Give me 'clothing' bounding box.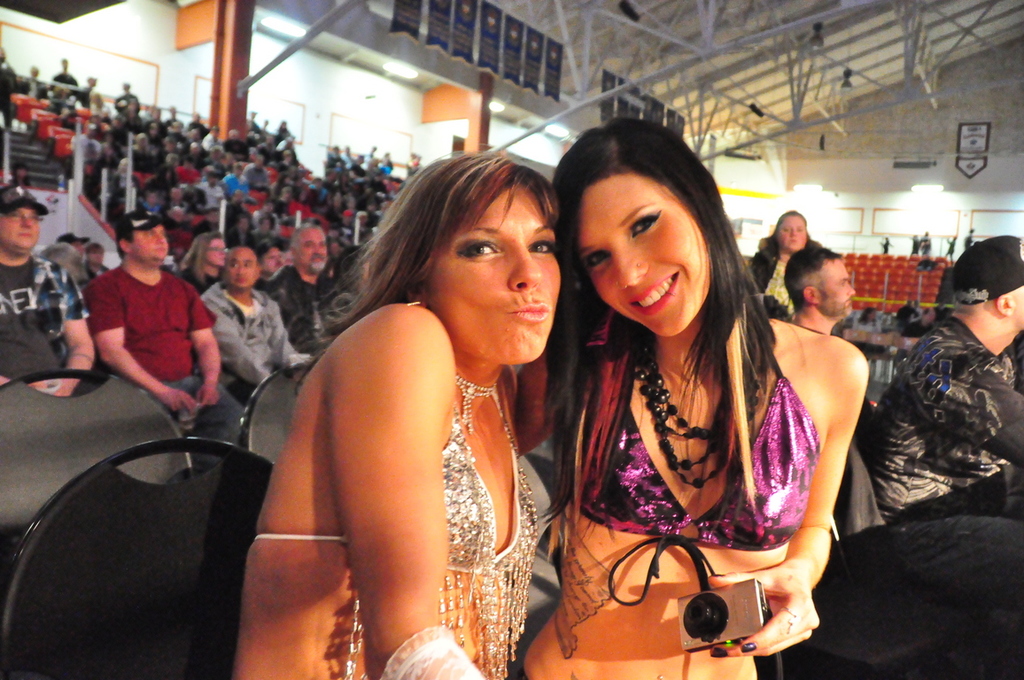
box=[0, 62, 19, 116].
